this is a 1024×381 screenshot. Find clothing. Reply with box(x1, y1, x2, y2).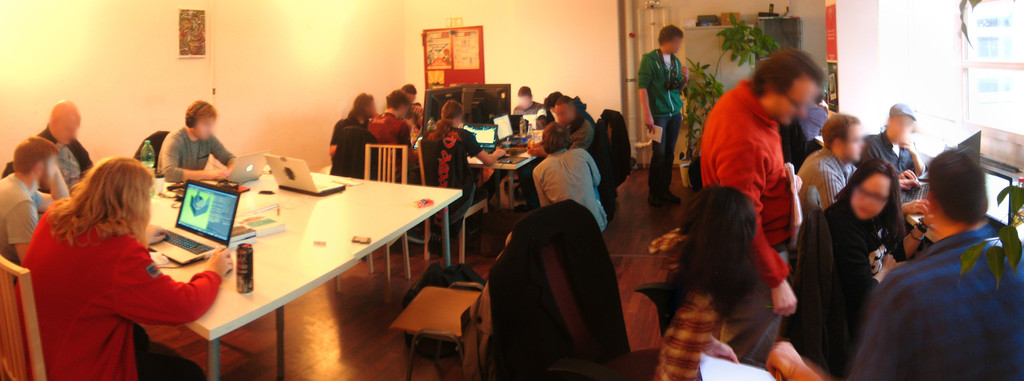
box(684, 260, 787, 377).
